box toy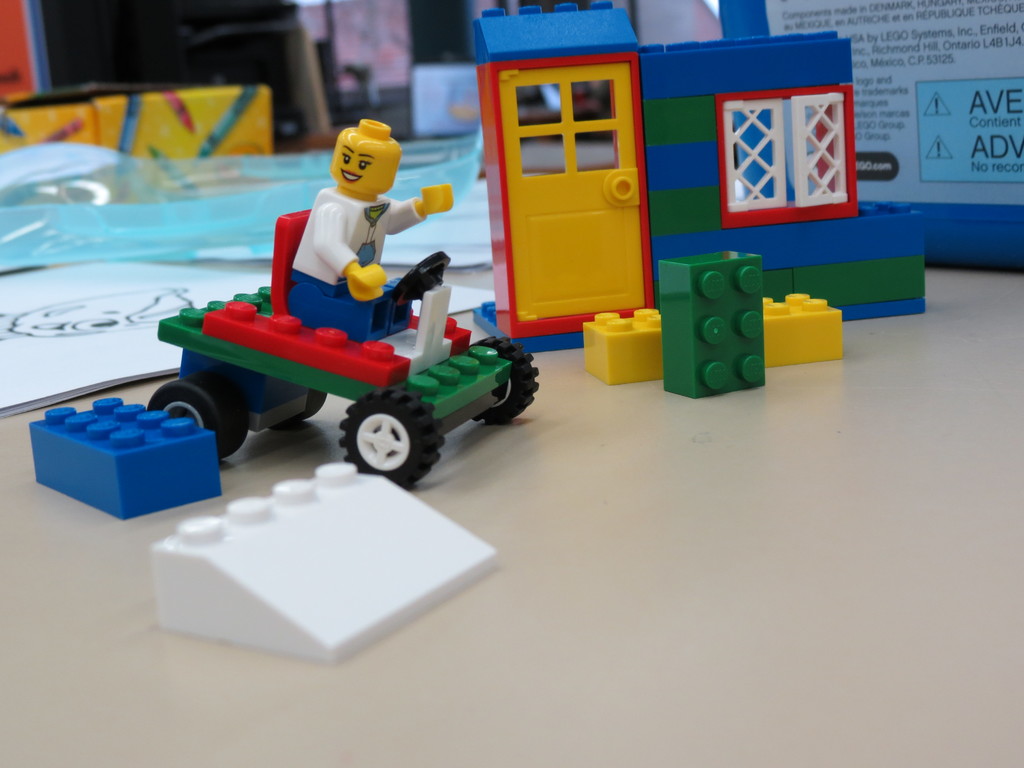
BBox(760, 294, 849, 368)
